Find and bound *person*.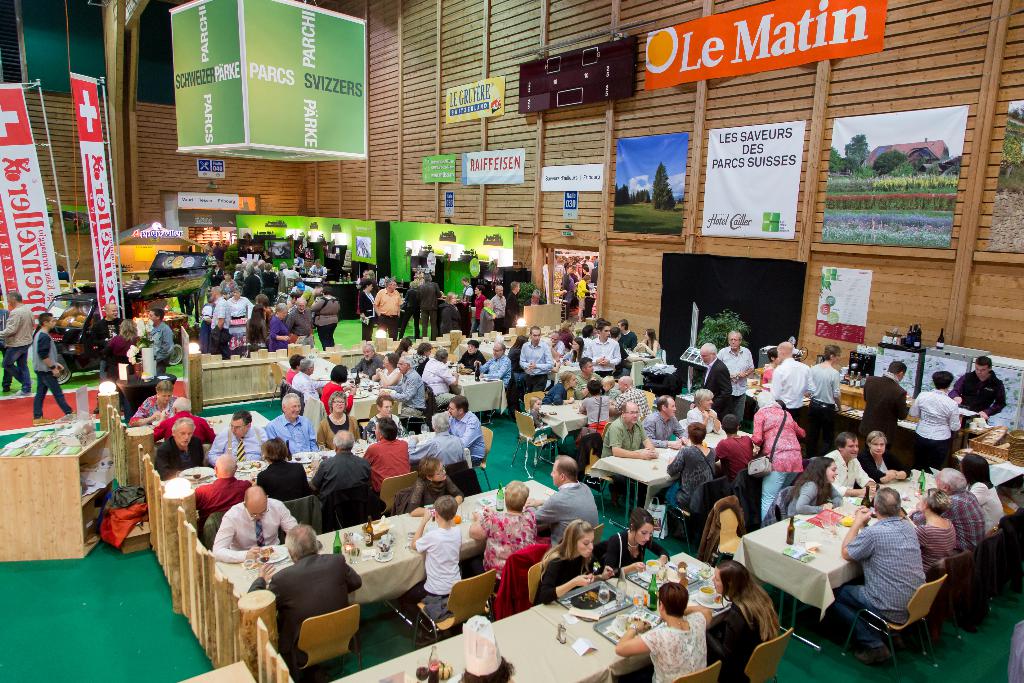
Bound: select_region(440, 396, 490, 466).
